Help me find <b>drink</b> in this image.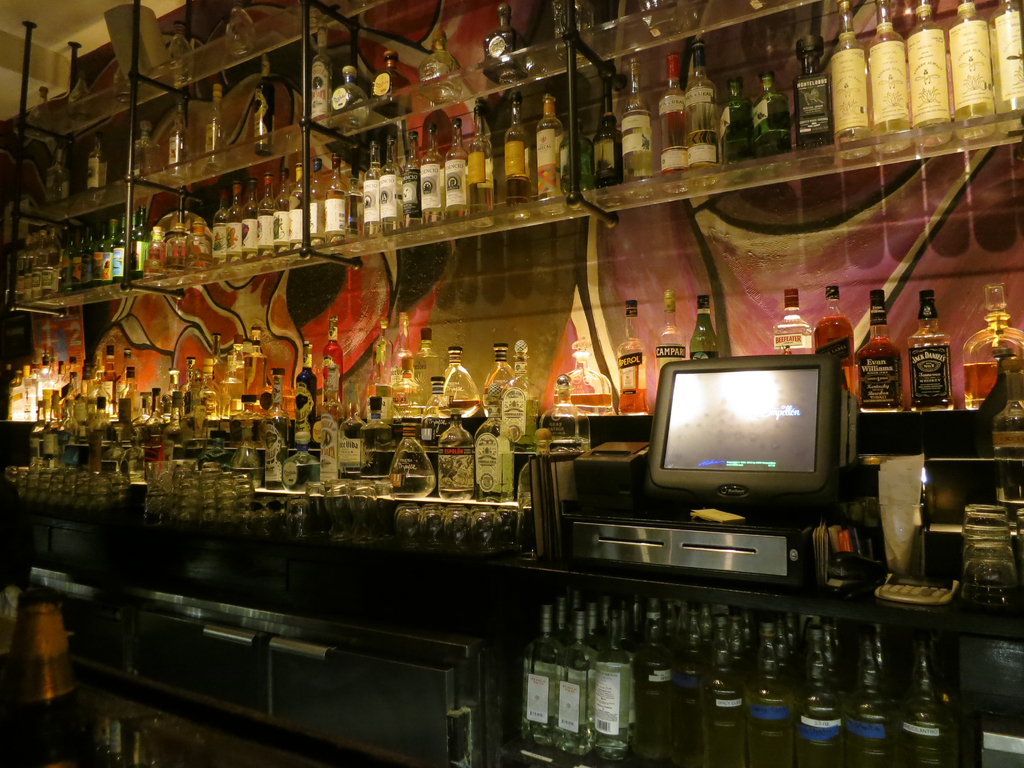
Found it: box(89, 138, 103, 201).
